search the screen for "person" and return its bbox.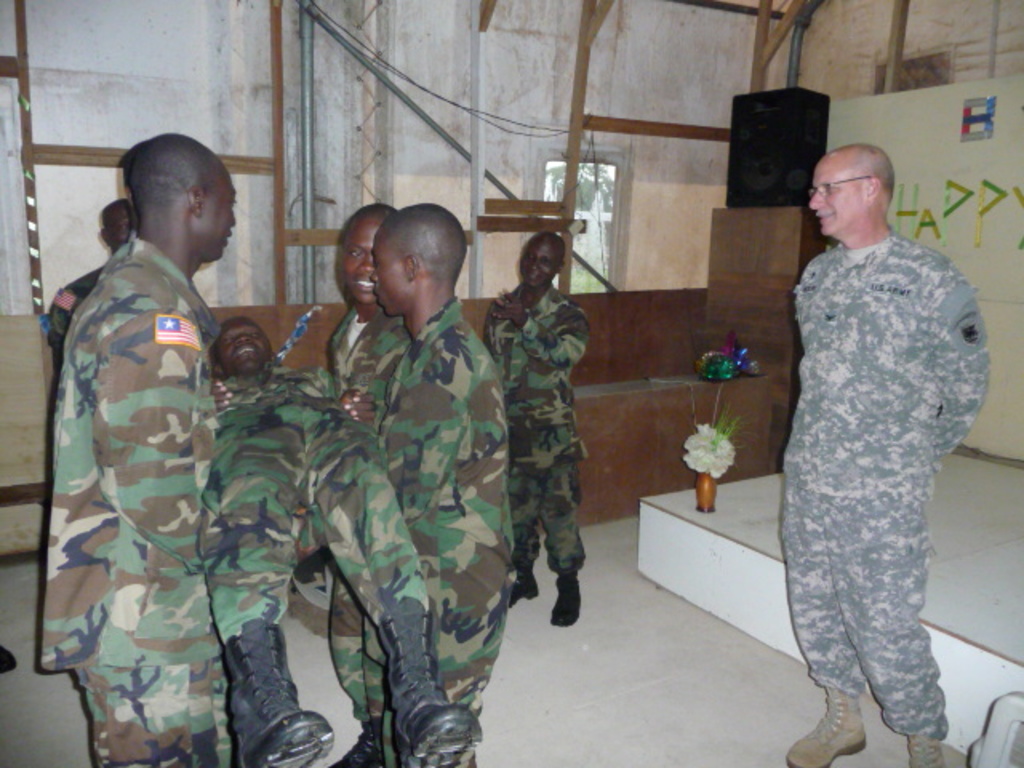
Found: {"left": 195, "top": 312, "right": 486, "bottom": 766}.
